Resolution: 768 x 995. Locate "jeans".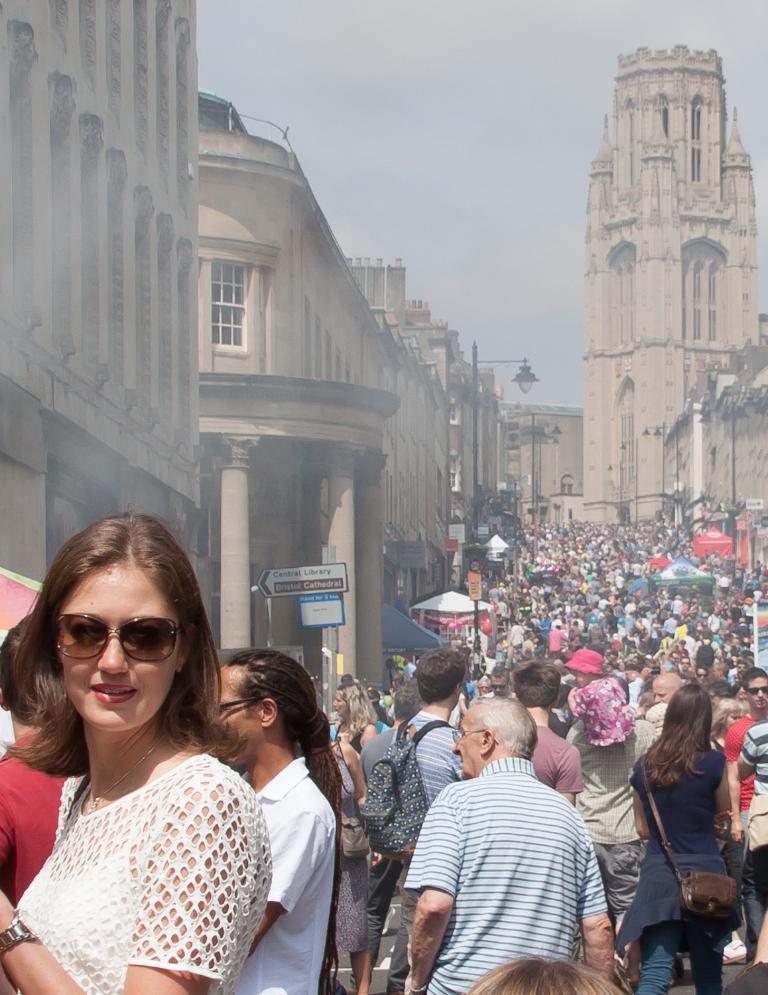
locate(634, 913, 724, 994).
